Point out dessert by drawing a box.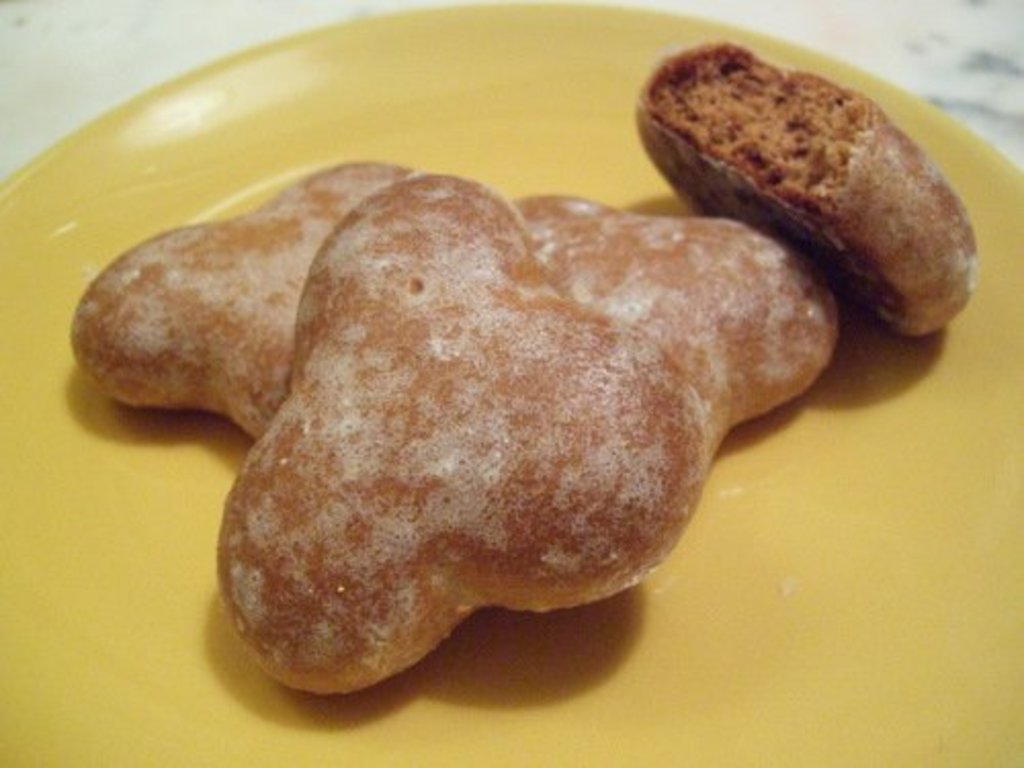
[left=74, top=160, right=403, bottom=438].
